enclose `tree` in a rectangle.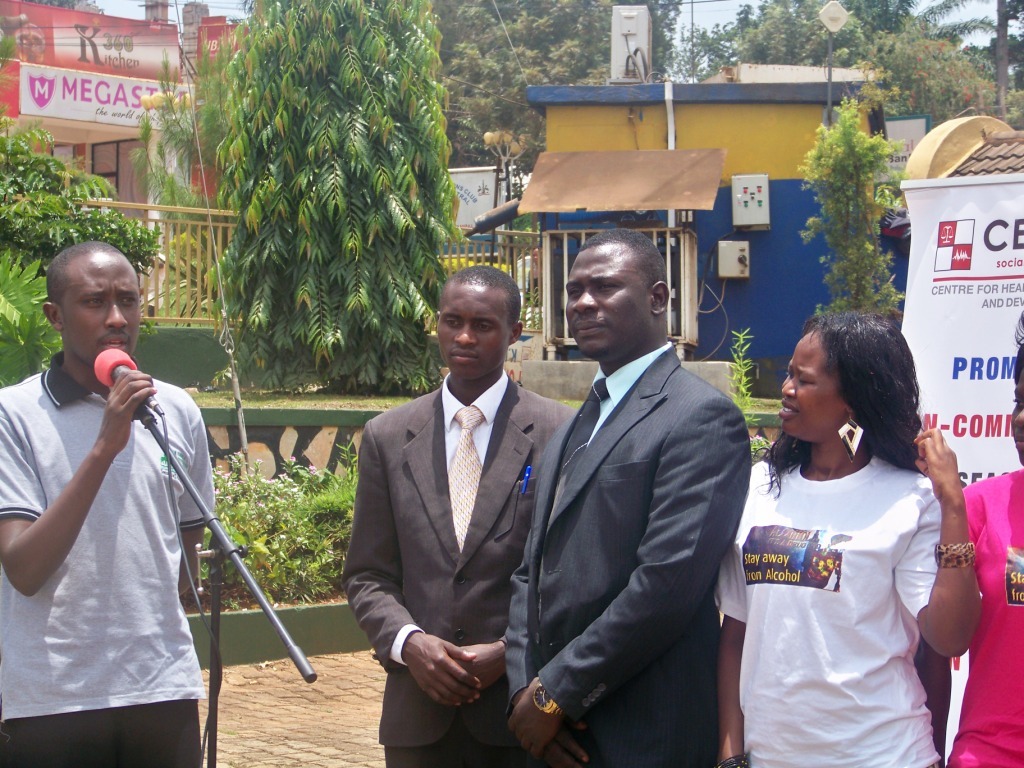
x1=786, y1=97, x2=898, y2=318.
